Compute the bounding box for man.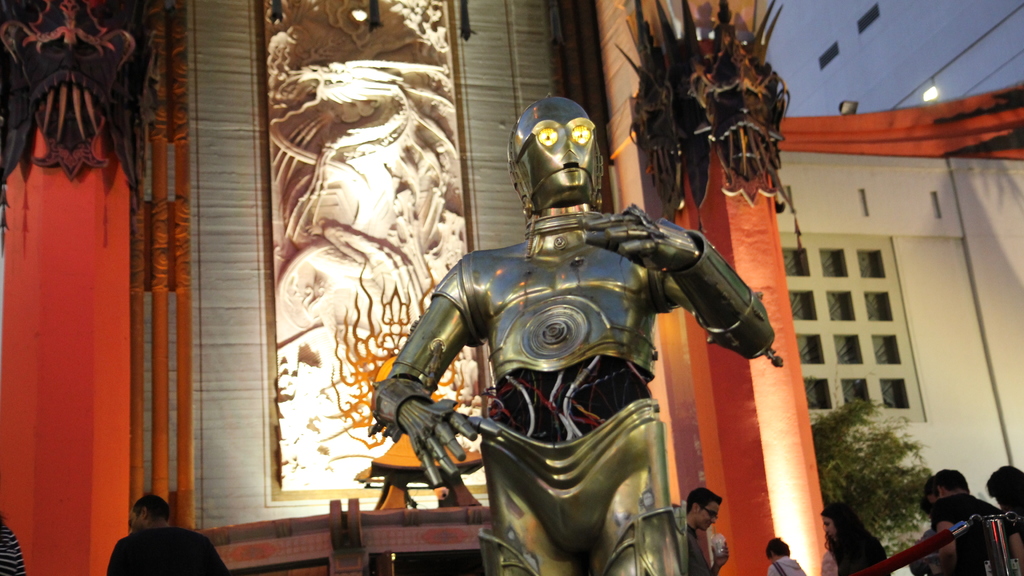
685,481,733,575.
